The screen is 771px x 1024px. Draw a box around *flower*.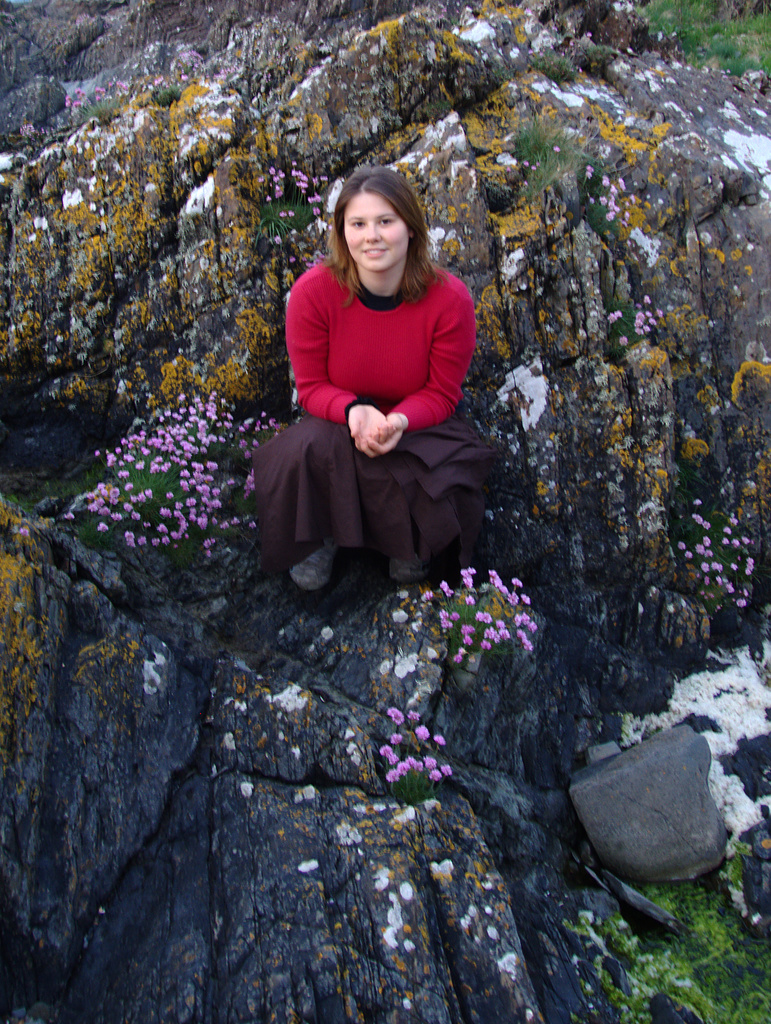
x1=305, y1=783, x2=319, y2=808.
